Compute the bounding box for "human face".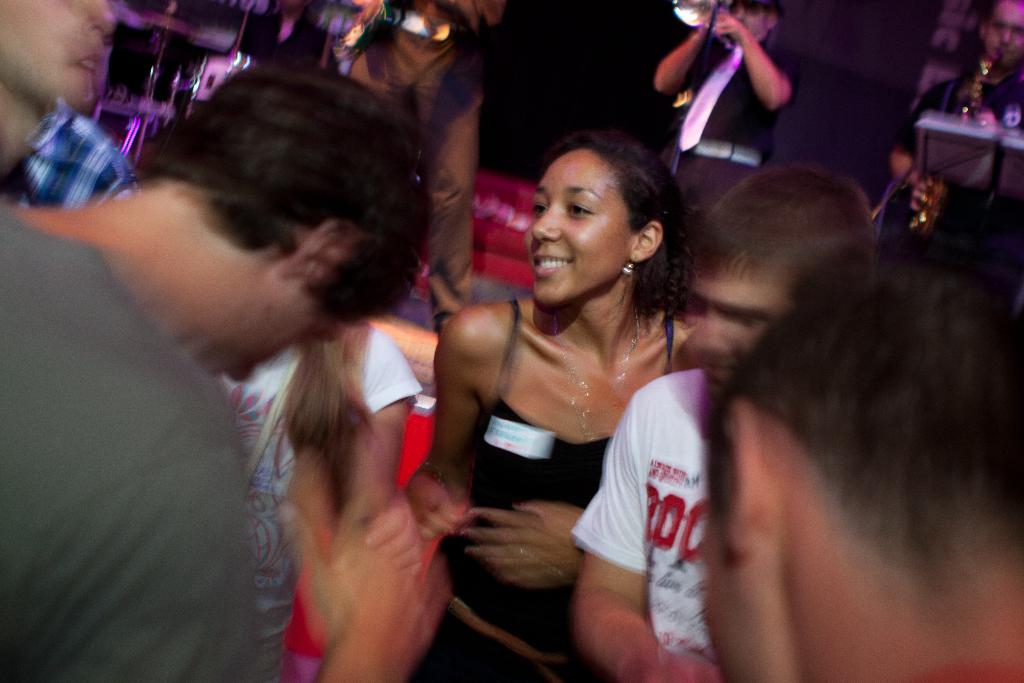
989,0,1023,67.
